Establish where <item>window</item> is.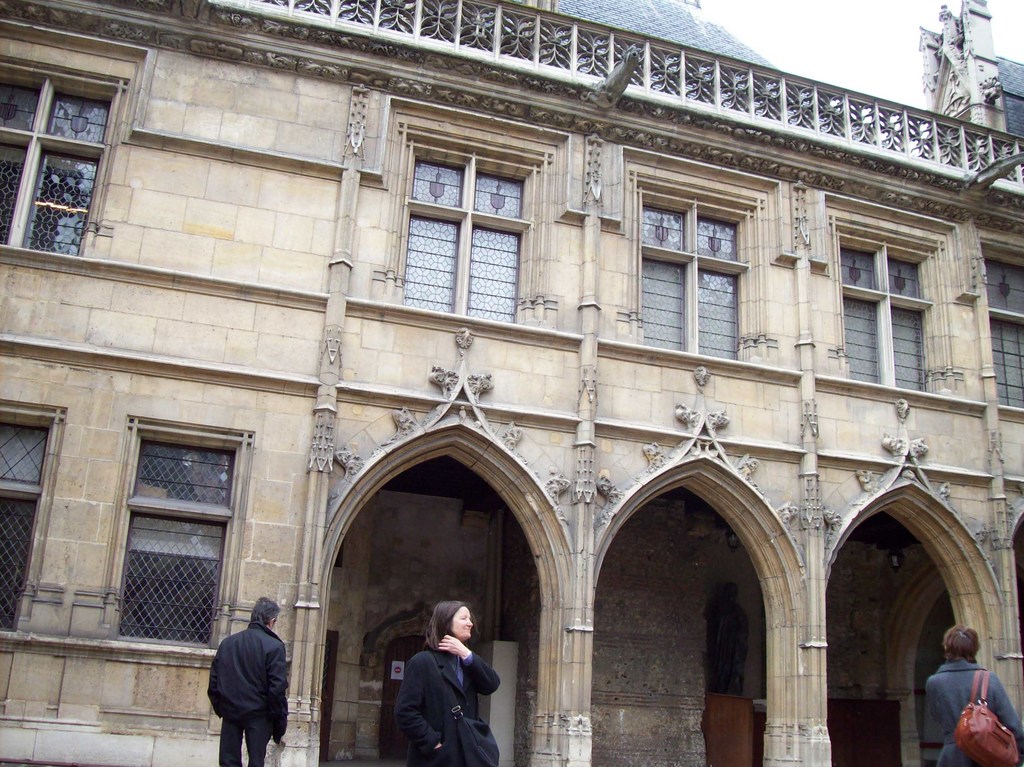
Established at bbox(0, 405, 67, 636).
